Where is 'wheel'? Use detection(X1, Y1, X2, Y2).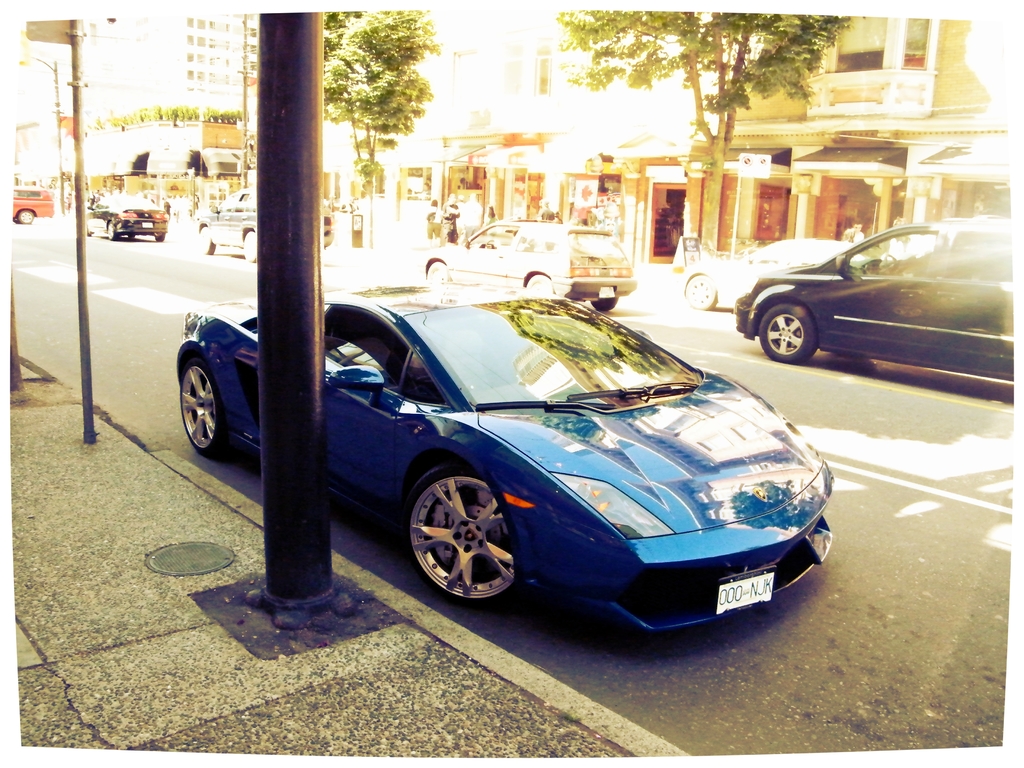
detection(759, 303, 819, 364).
